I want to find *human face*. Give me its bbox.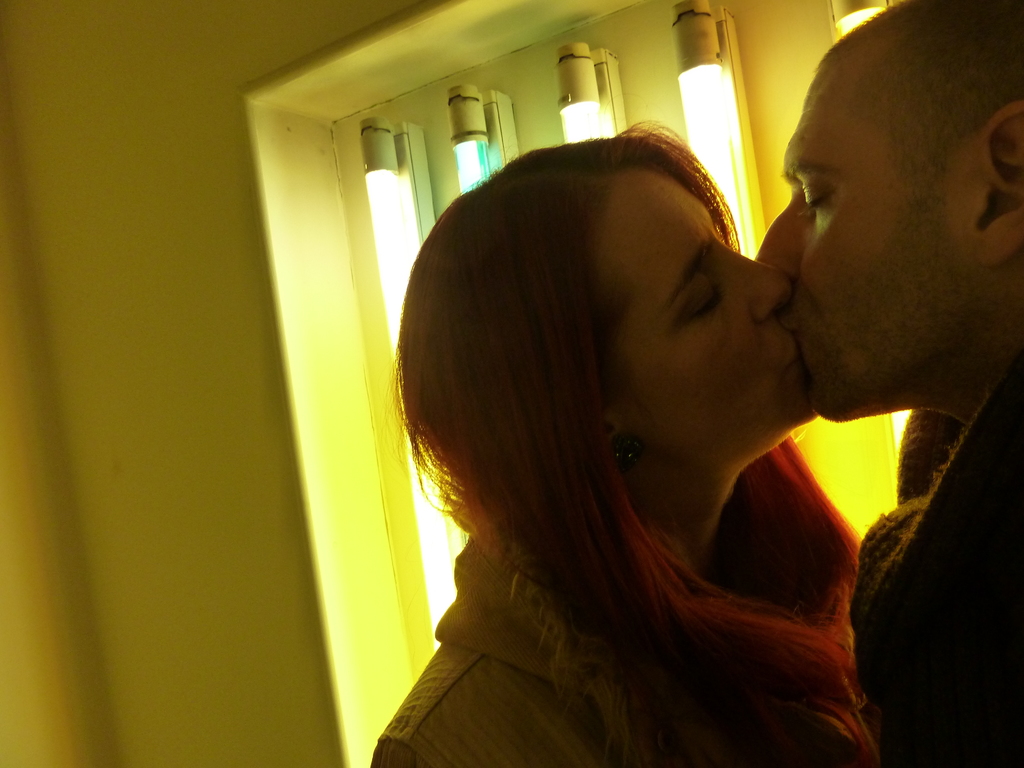
select_region(620, 171, 822, 441).
